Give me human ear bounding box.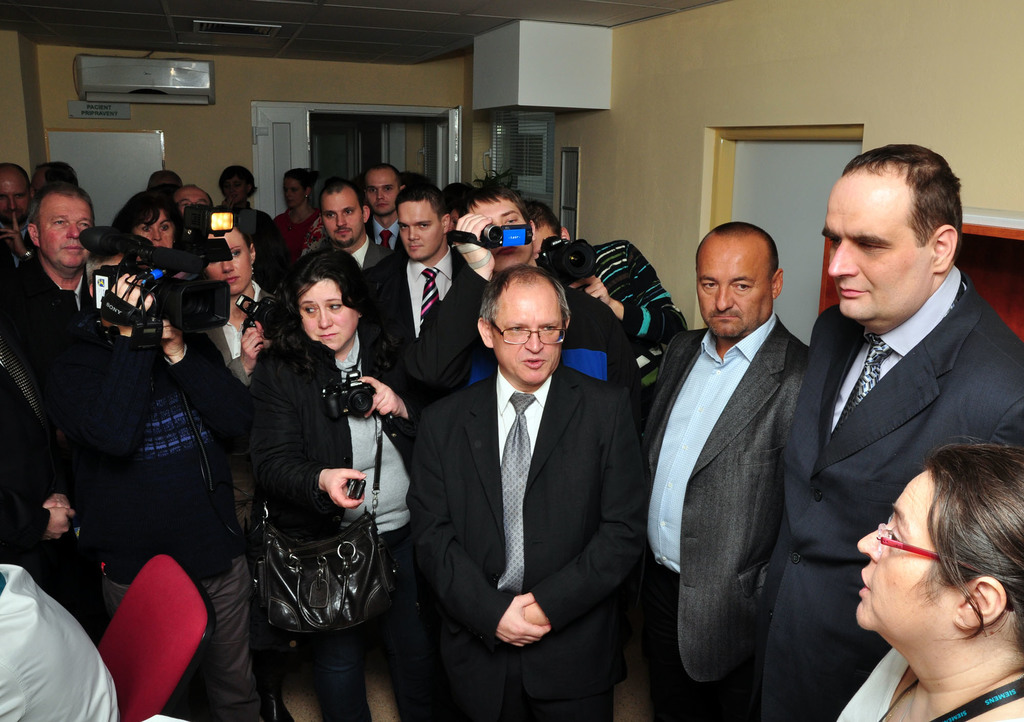
<region>250, 241, 255, 262</region>.
